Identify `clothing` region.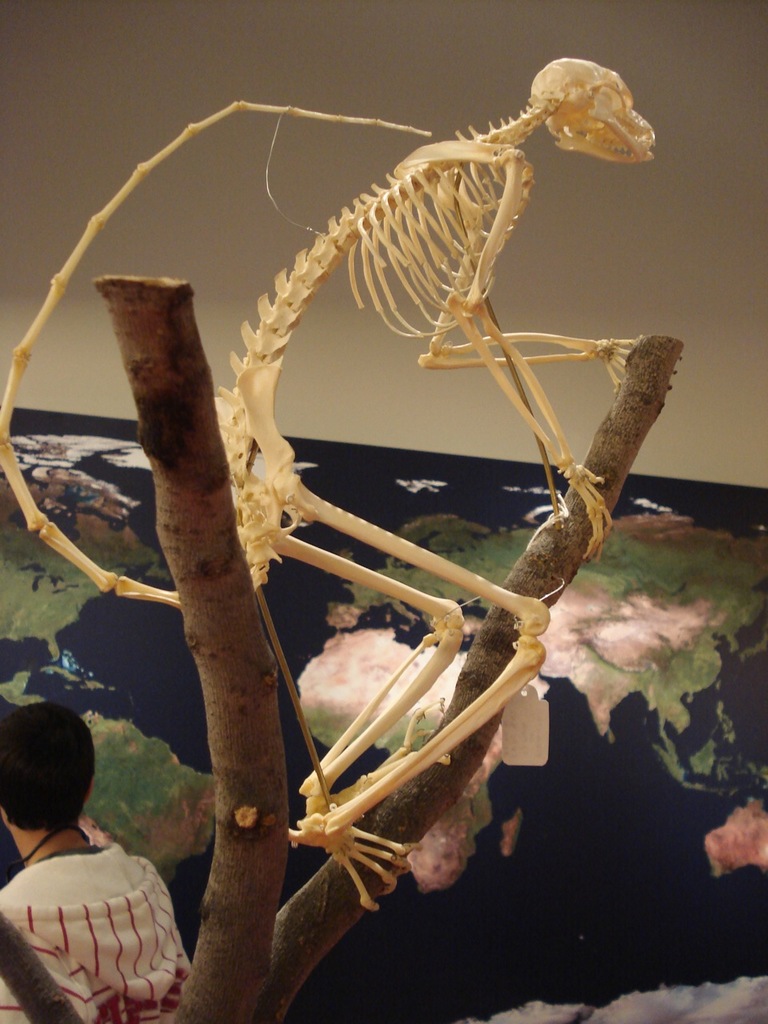
Region: (left=10, top=790, right=187, bottom=1007).
